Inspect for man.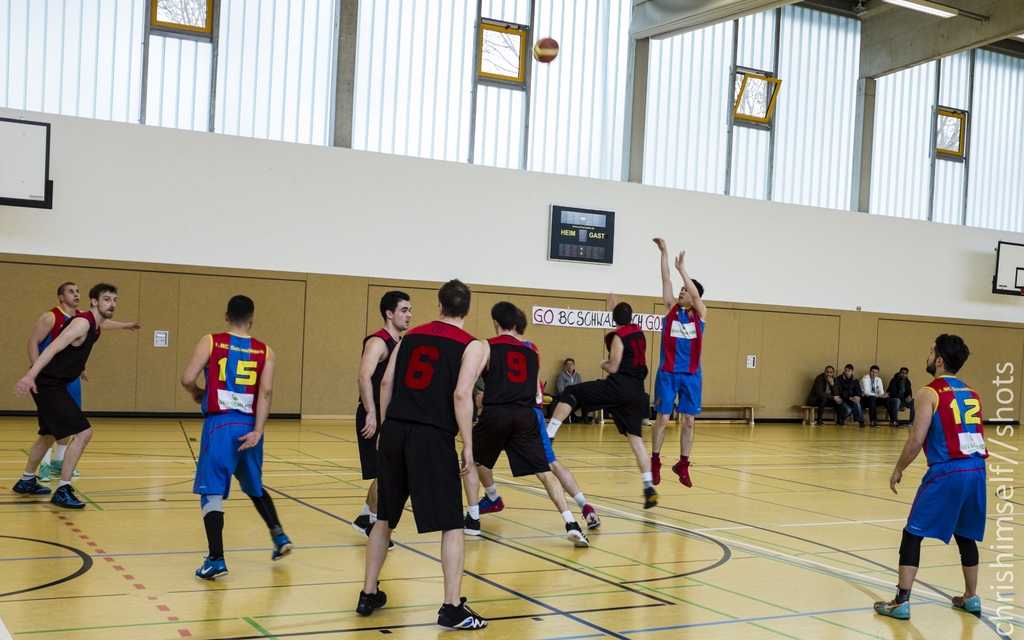
Inspection: locate(465, 299, 595, 548).
